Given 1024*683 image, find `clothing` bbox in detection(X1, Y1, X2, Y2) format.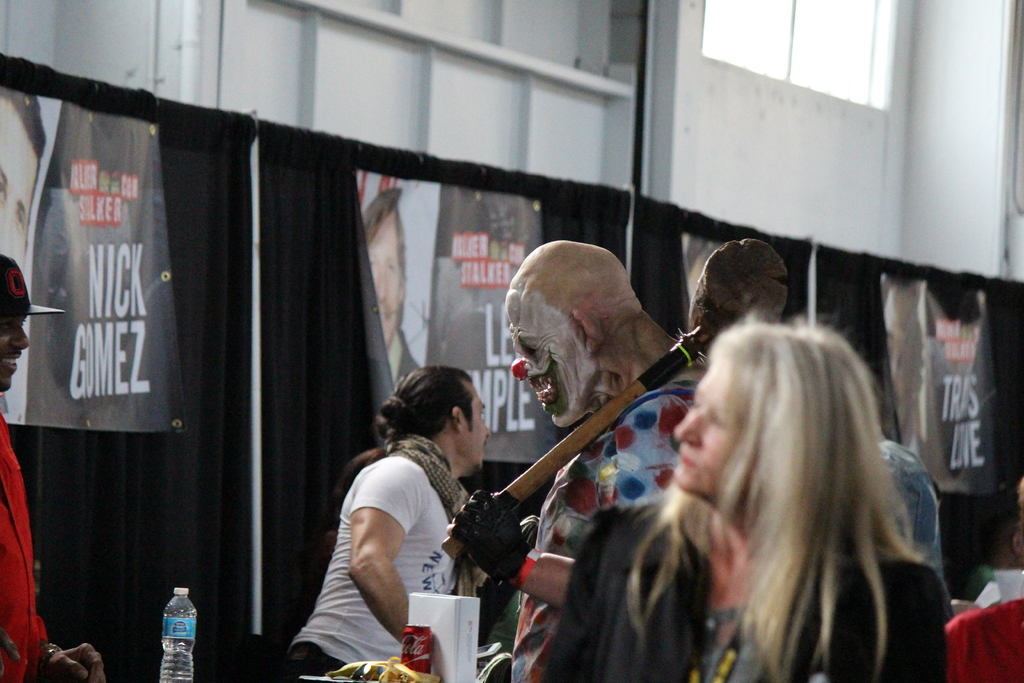
detection(307, 416, 483, 648).
